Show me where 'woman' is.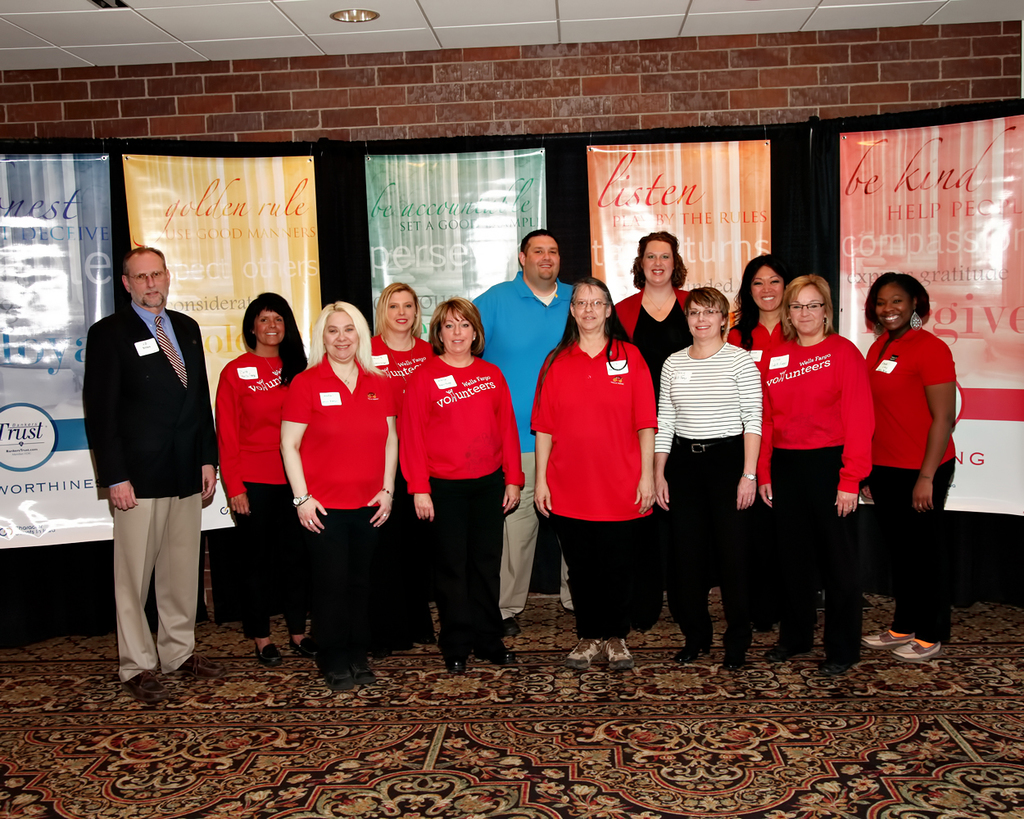
'woman' is at bbox=(855, 271, 963, 663).
